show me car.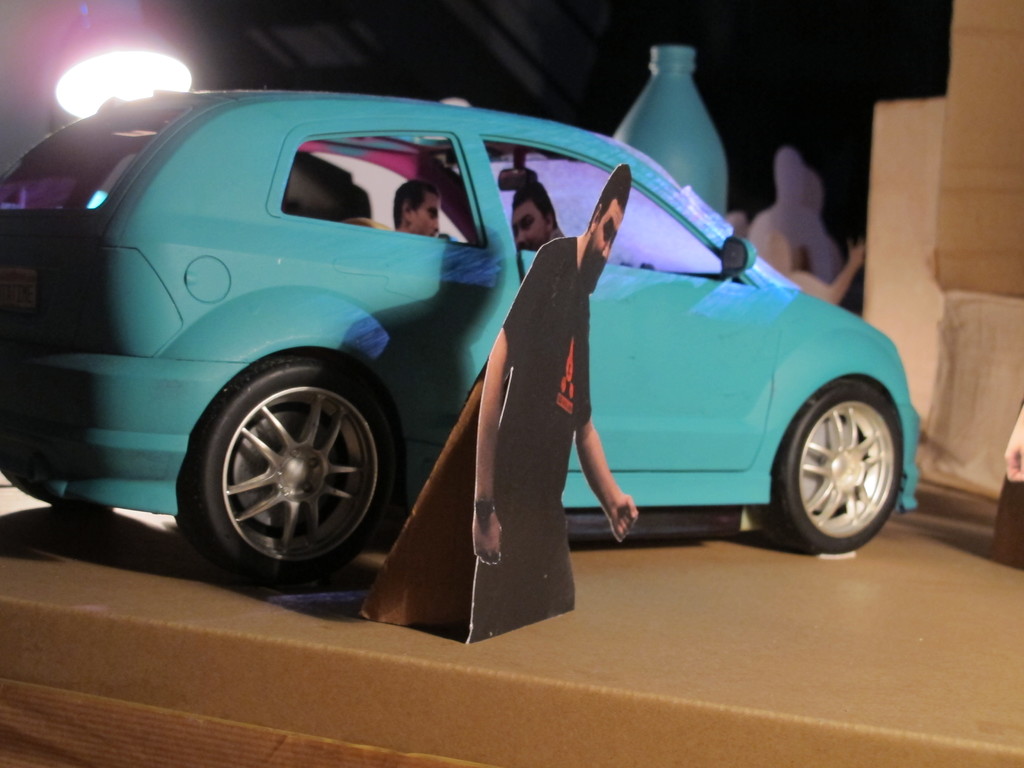
car is here: Rect(0, 89, 920, 584).
